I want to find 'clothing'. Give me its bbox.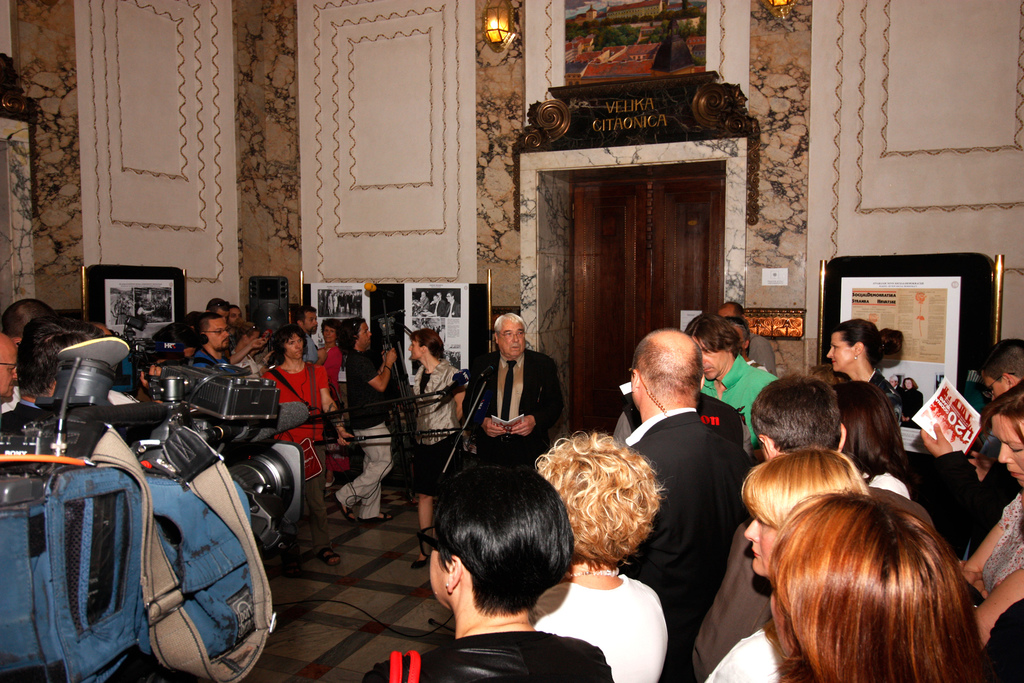
360 628 617 682.
